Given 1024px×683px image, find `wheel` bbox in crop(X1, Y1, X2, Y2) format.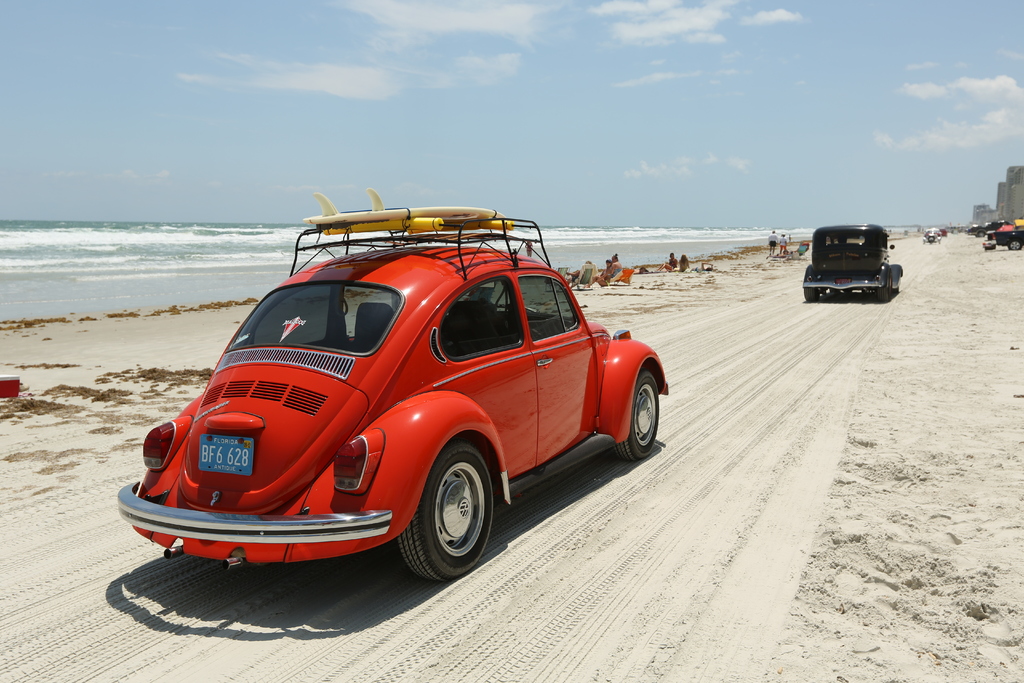
crop(394, 452, 492, 583).
